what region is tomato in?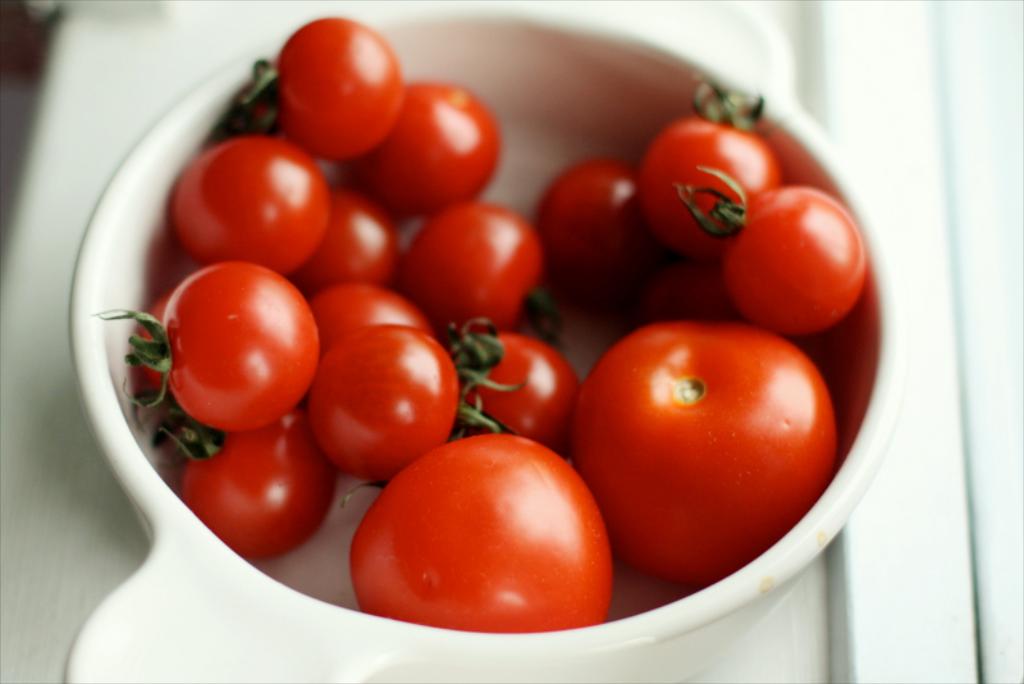
l=305, t=281, r=435, b=375.
